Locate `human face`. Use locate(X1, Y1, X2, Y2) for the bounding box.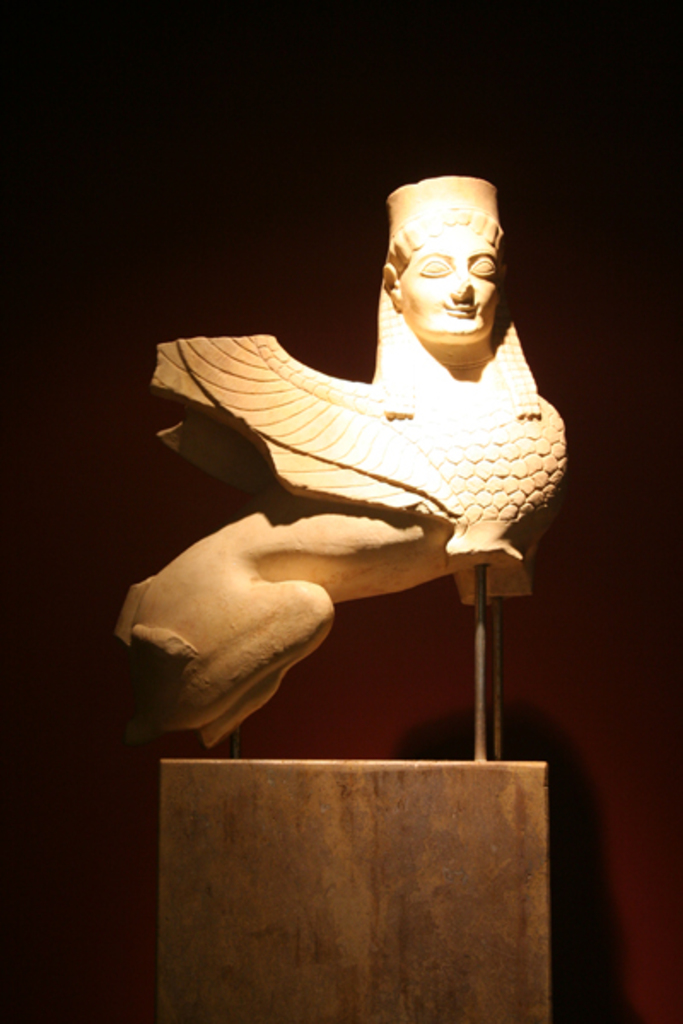
locate(403, 220, 504, 340).
